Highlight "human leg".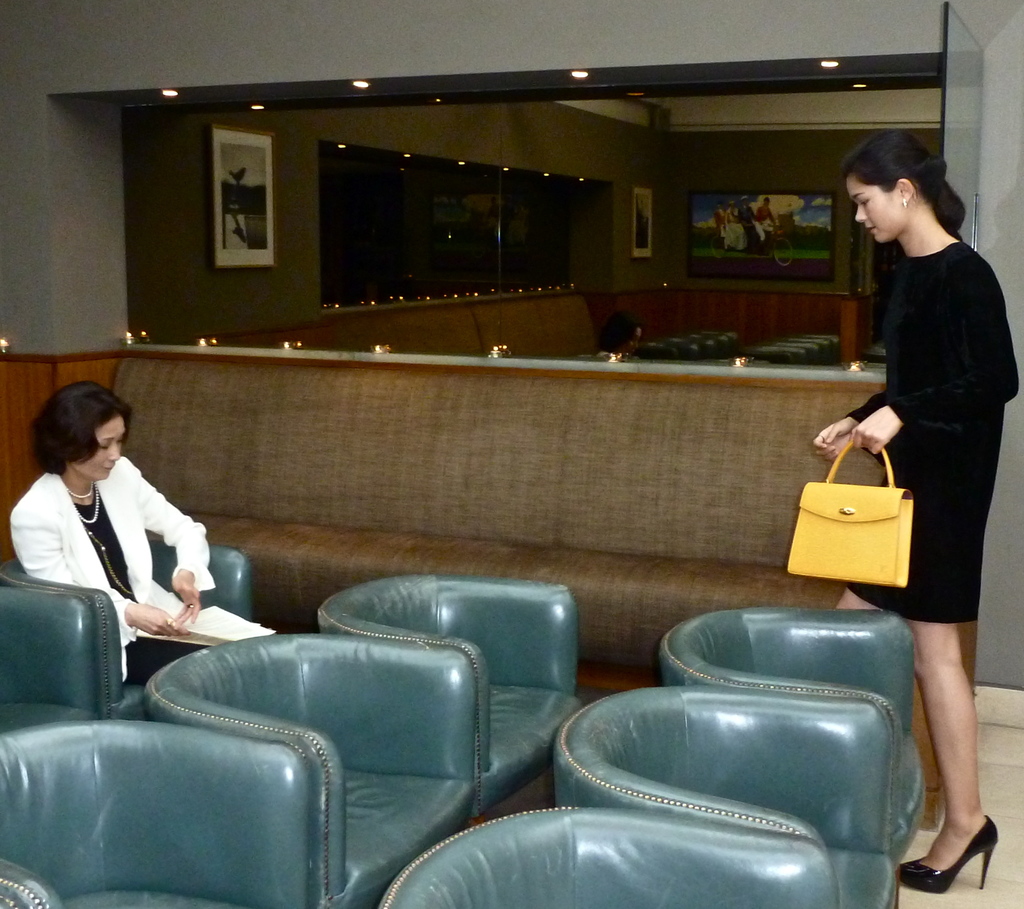
Highlighted region: locate(898, 444, 999, 893).
